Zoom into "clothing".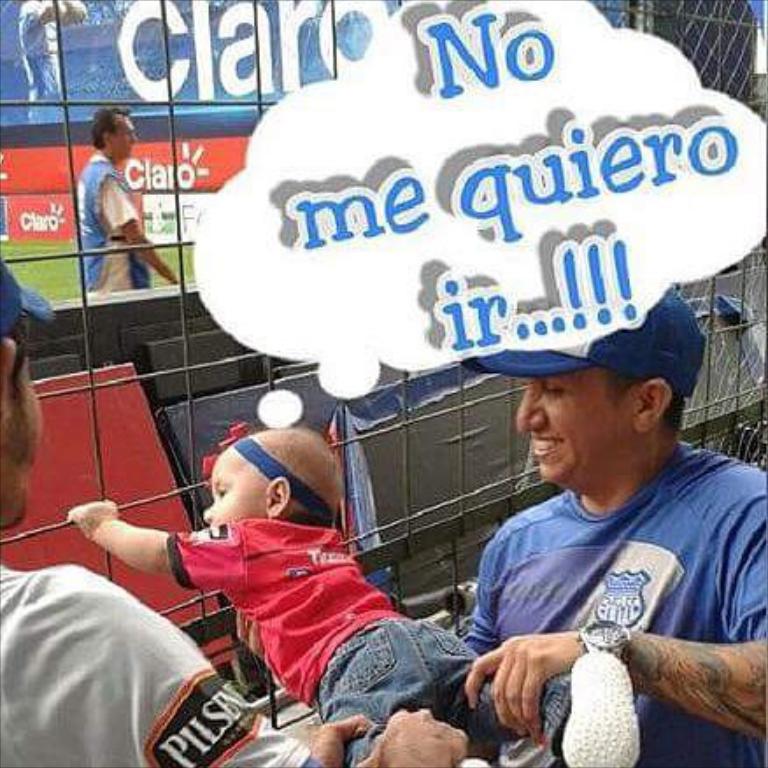
Zoom target: x1=463 y1=442 x2=766 y2=766.
